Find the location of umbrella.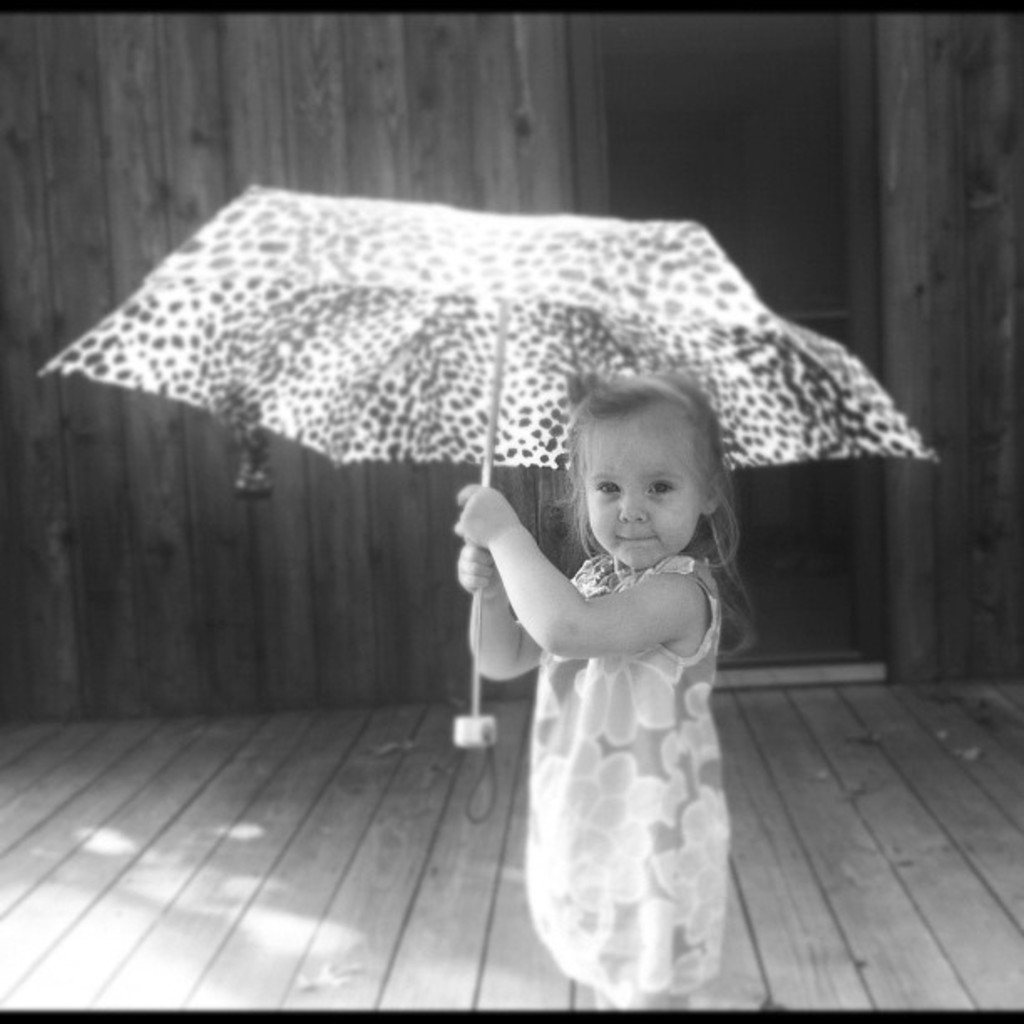
Location: (left=35, top=184, right=945, bottom=822).
